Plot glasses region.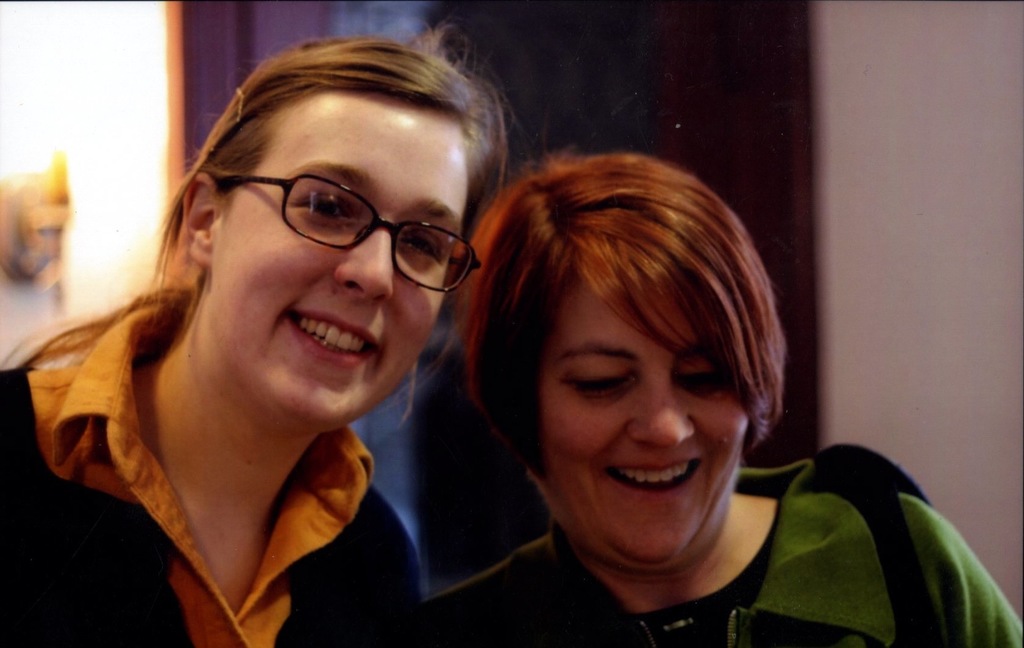
Plotted at [left=218, top=164, right=474, bottom=277].
